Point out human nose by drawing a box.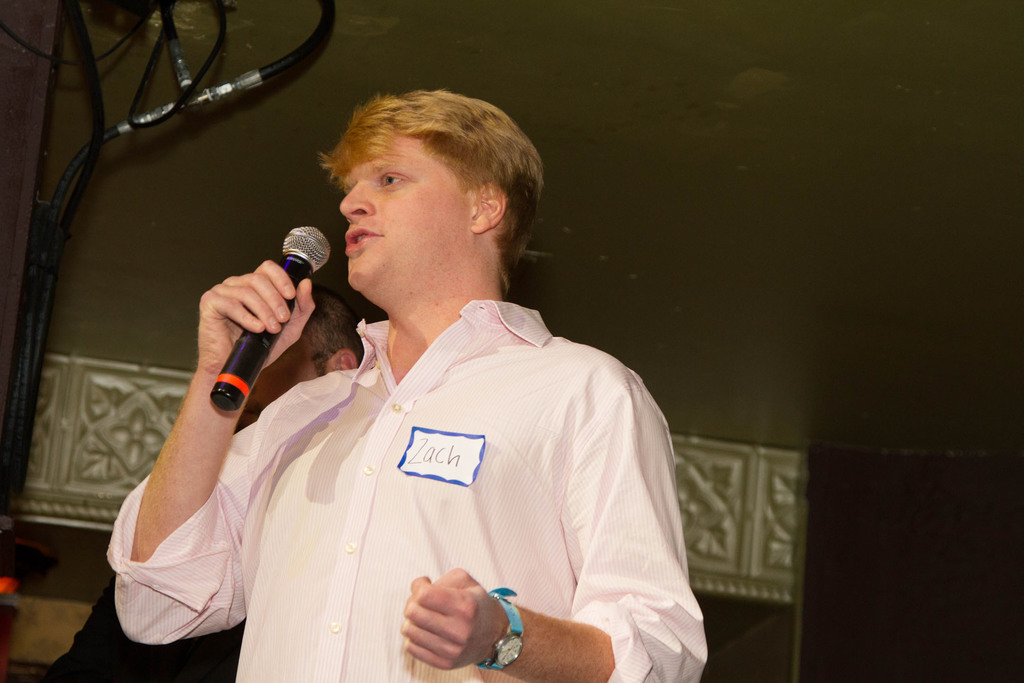
<box>337,178,375,220</box>.
